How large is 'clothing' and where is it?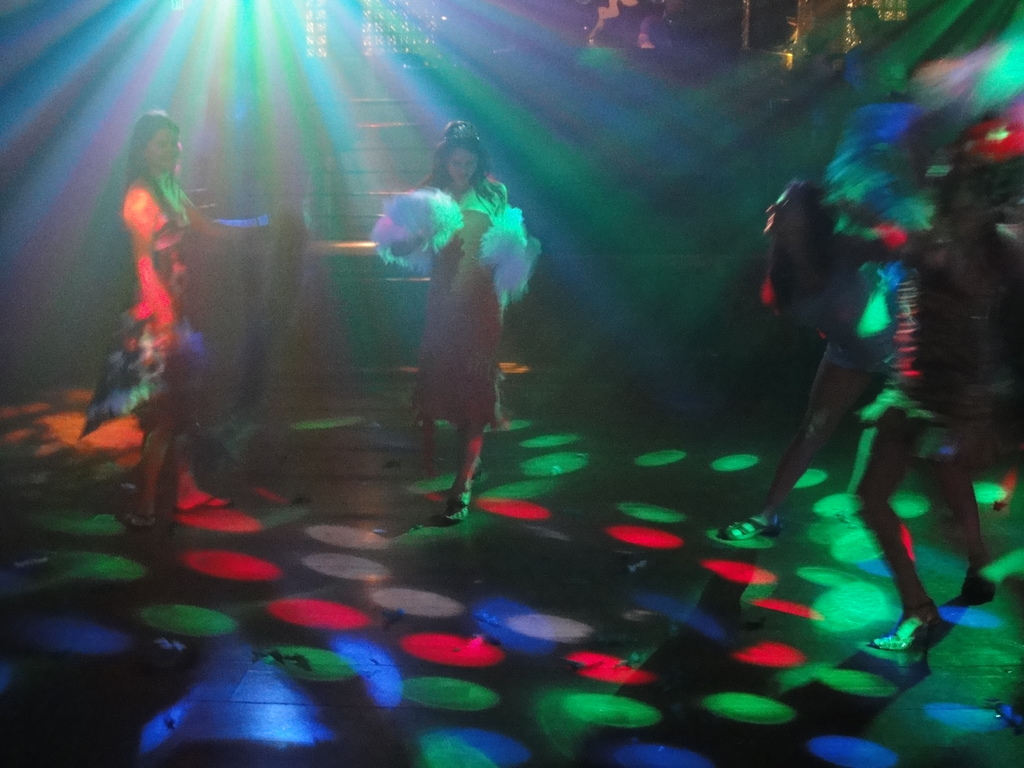
Bounding box: pyautogui.locateOnScreen(99, 124, 198, 399).
